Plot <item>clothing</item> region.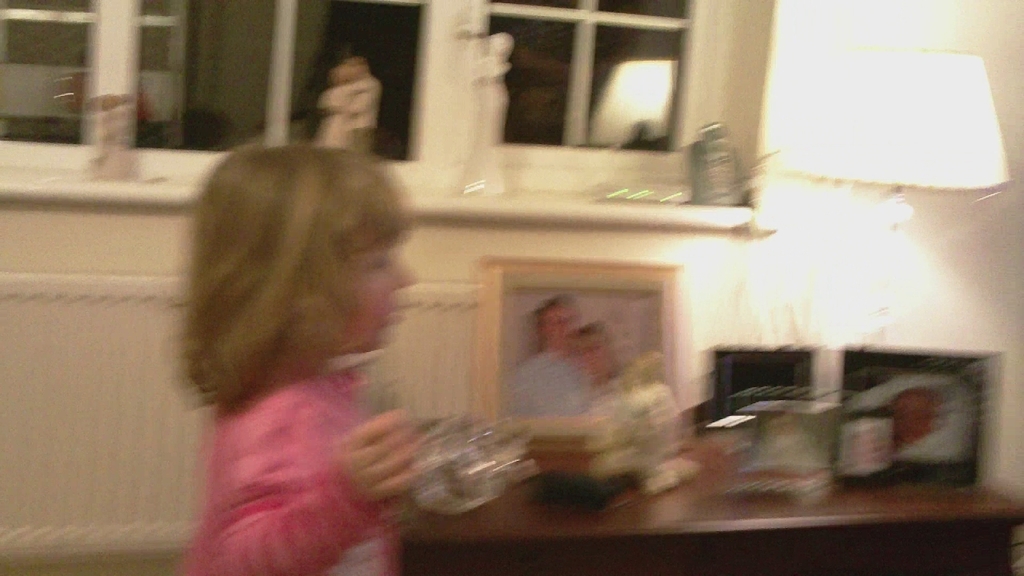
Plotted at 140:335:466:575.
